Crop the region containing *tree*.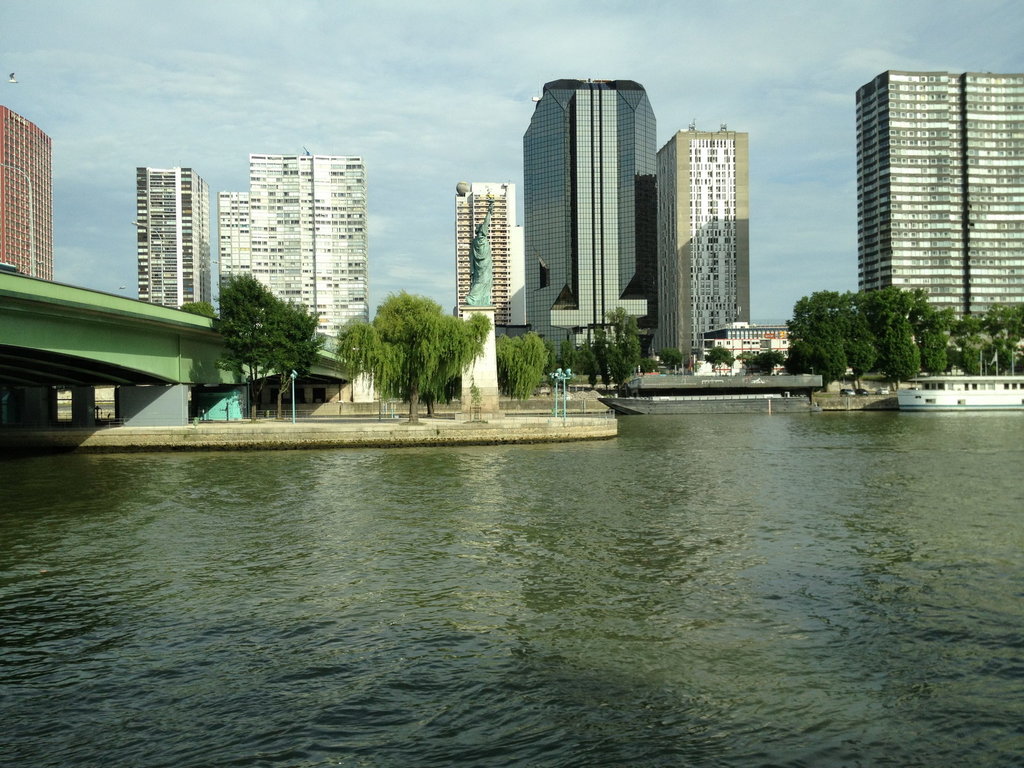
Crop region: bbox=[653, 347, 678, 373].
